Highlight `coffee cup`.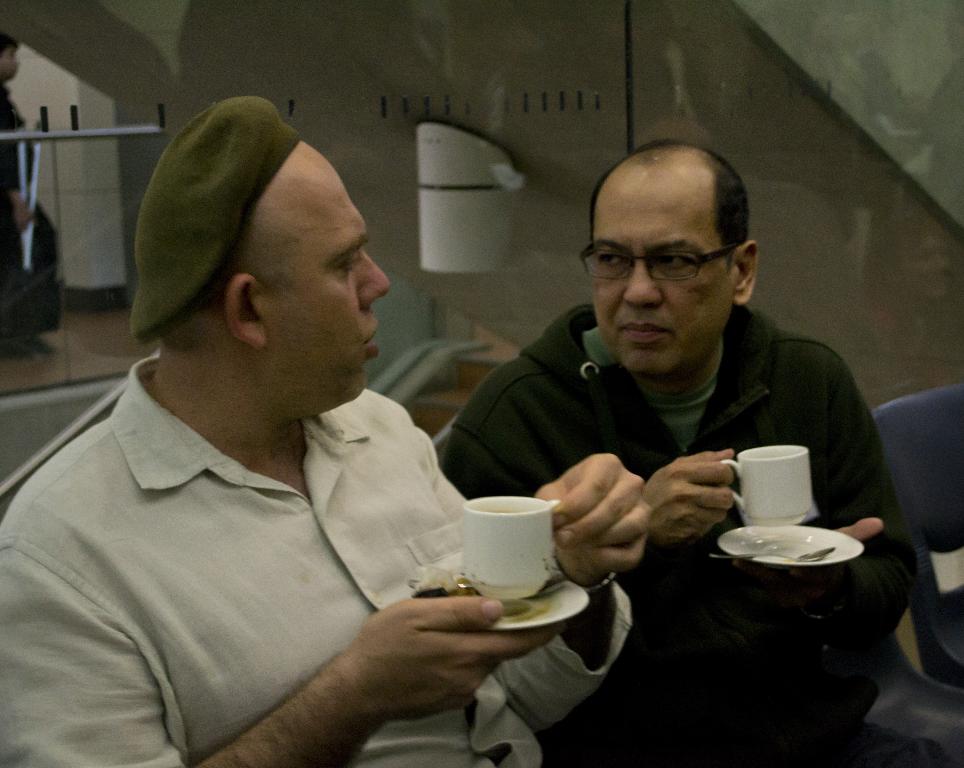
Highlighted region: region(716, 441, 814, 517).
